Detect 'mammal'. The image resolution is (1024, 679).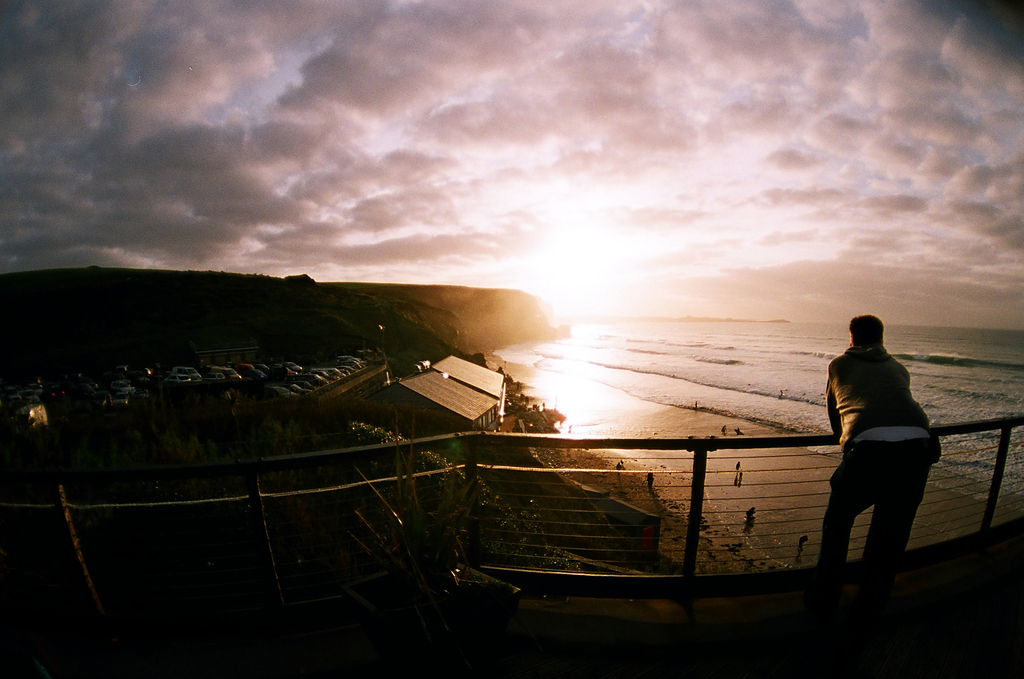
x1=736, y1=428, x2=740, y2=435.
